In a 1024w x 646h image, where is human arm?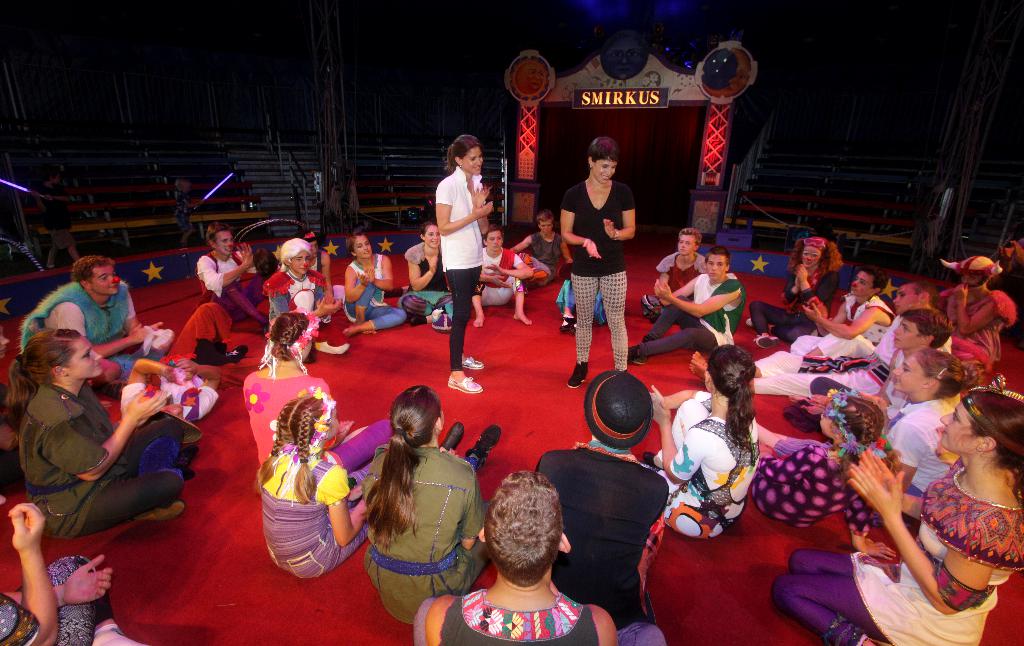
crop(852, 442, 925, 523).
